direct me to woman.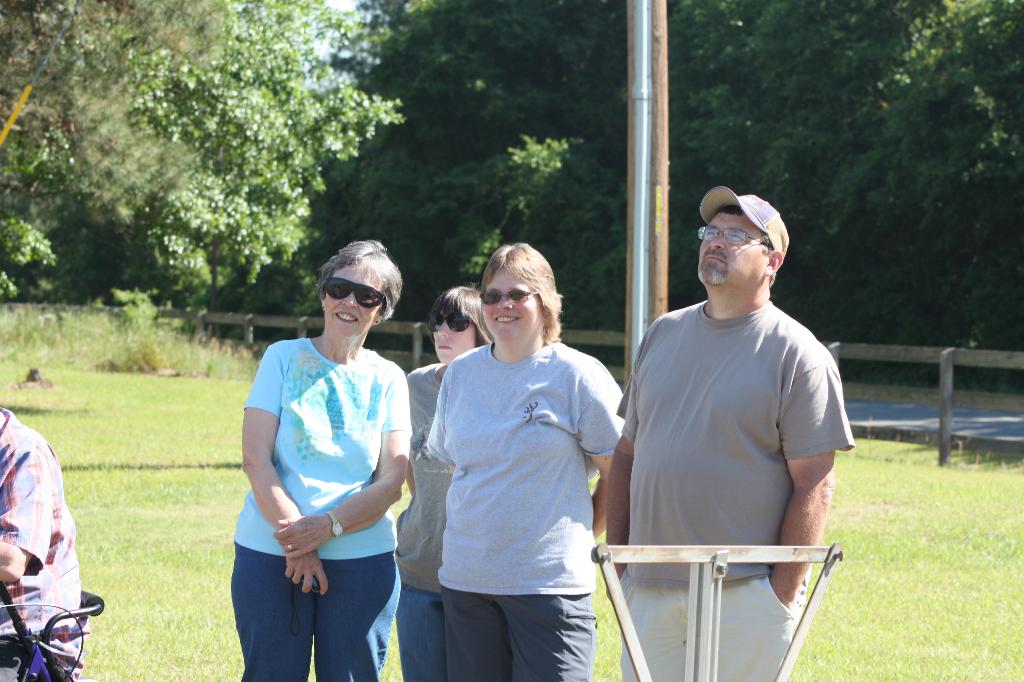
Direction: locate(207, 238, 395, 681).
